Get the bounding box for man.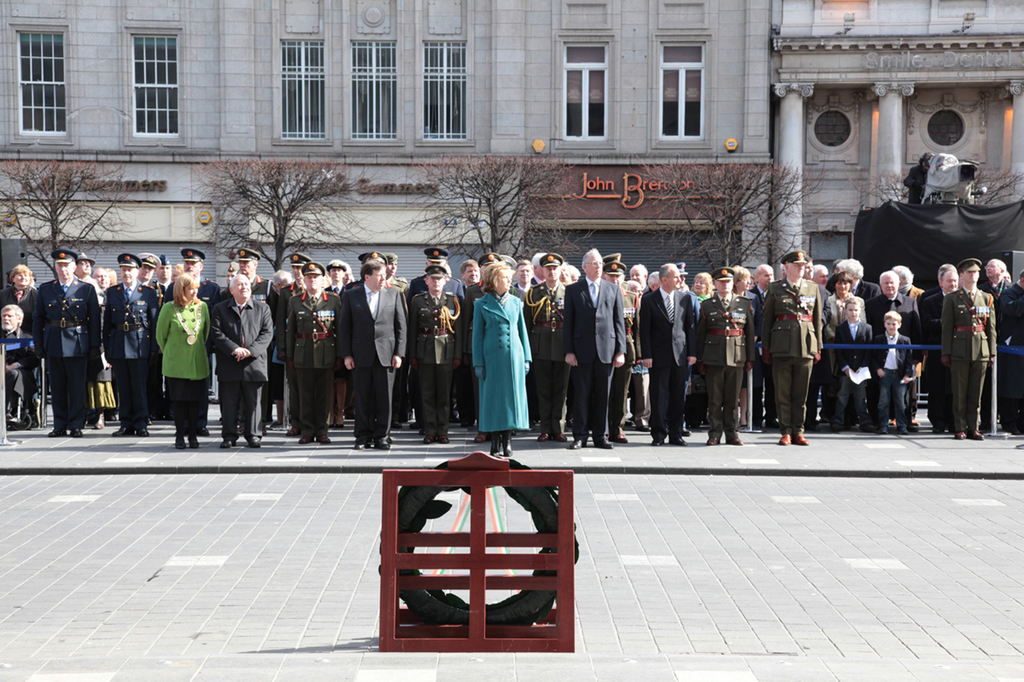
211:266:274:451.
